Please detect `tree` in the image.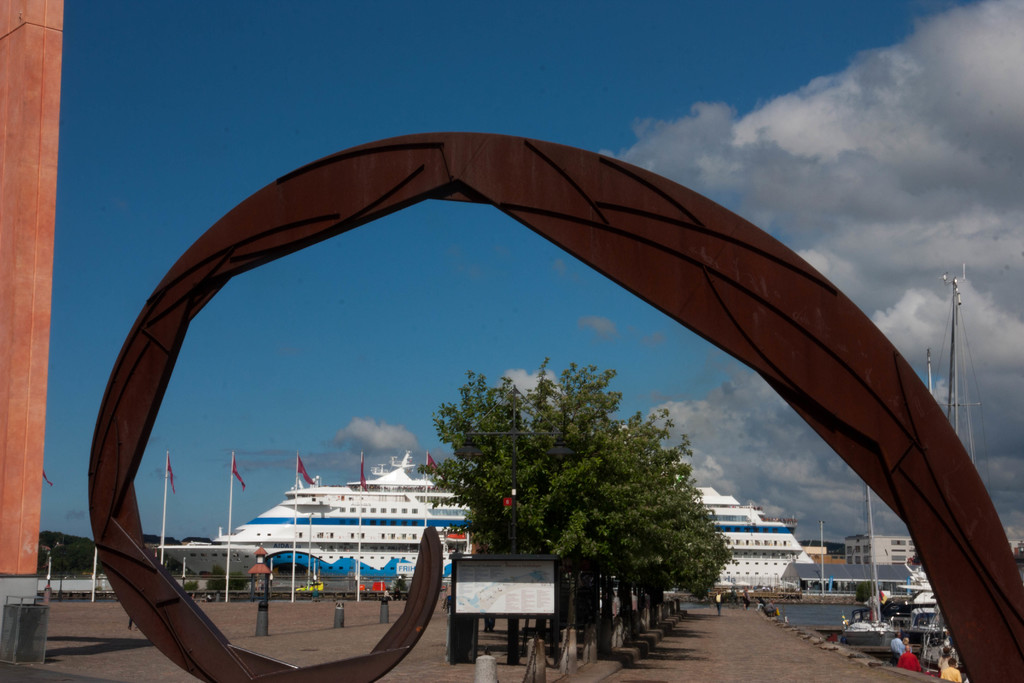
locate(1010, 537, 1023, 567).
